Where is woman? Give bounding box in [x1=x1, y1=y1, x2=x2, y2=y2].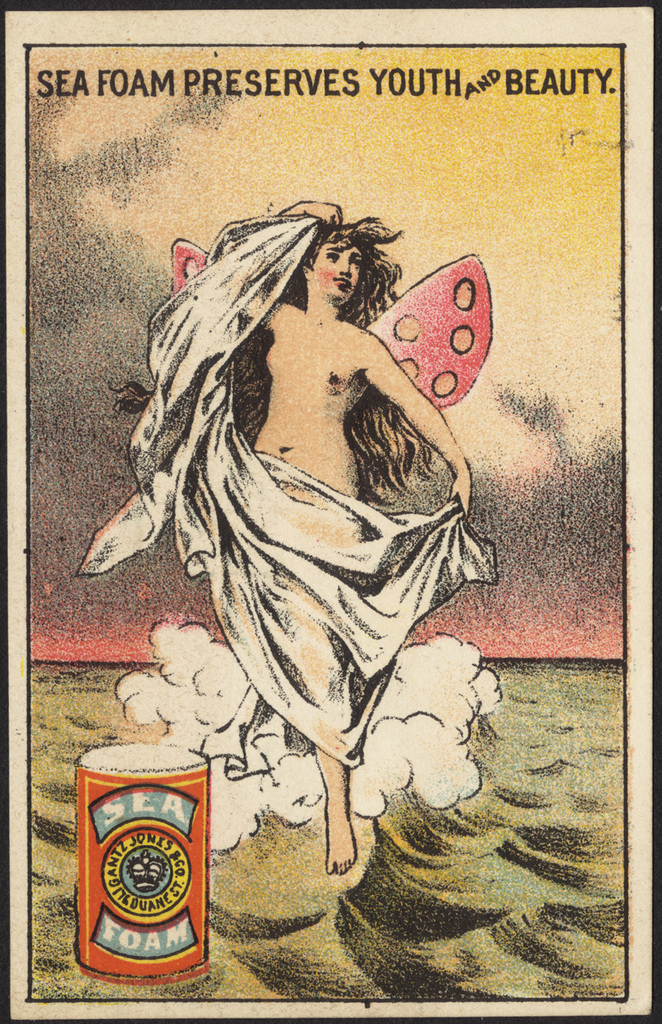
[x1=105, y1=143, x2=480, y2=721].
